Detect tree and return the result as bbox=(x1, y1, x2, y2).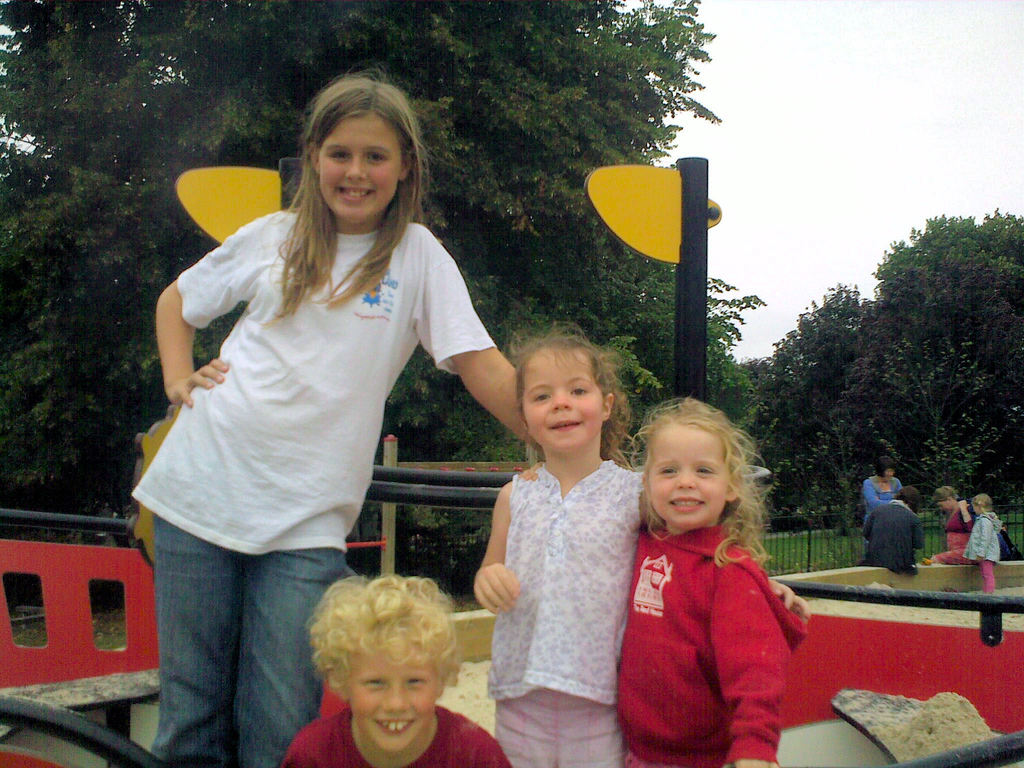
bbox=(744, 280, 886, 534).
